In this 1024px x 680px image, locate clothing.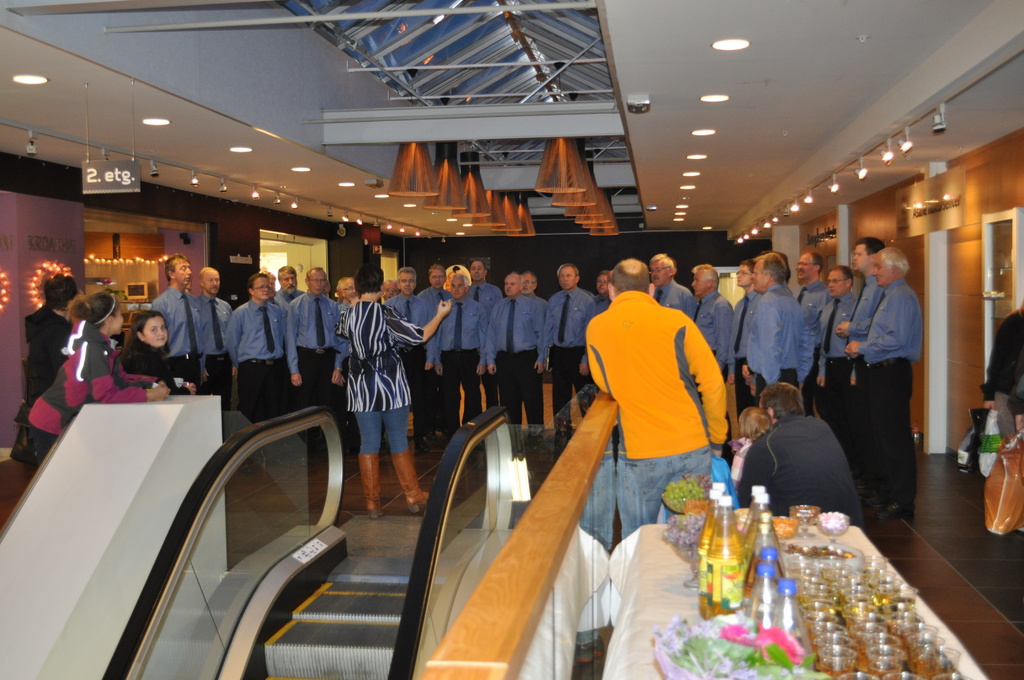
Bounding box: rect(546, 290, 595, 426).
